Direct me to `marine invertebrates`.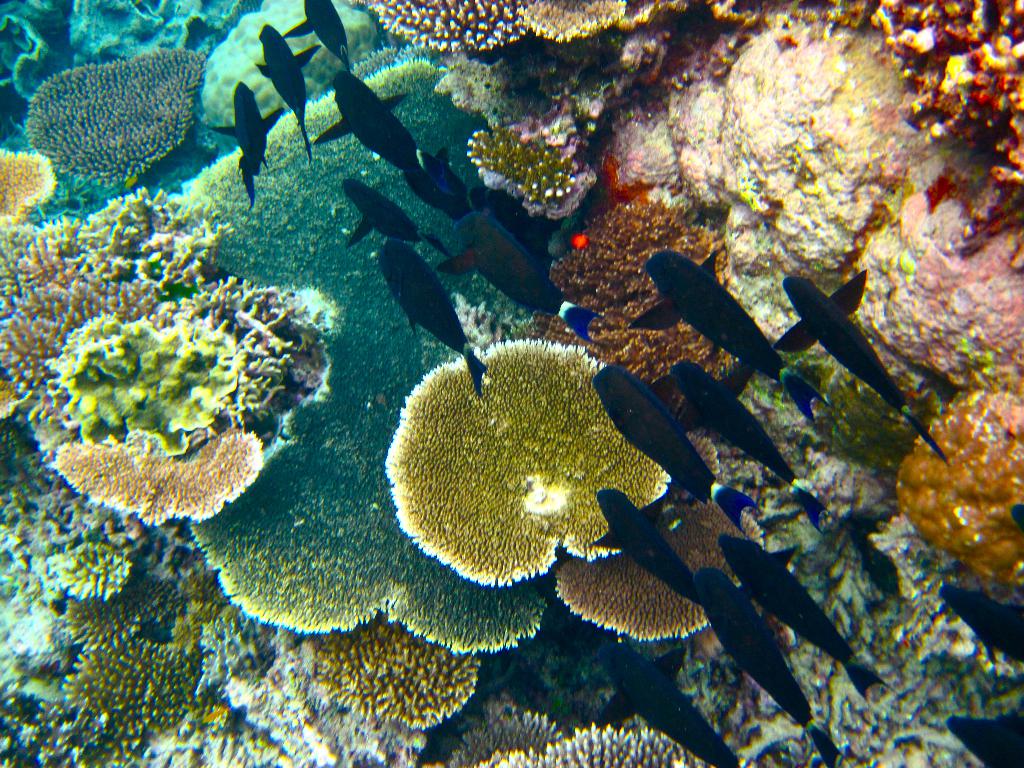
Direction: box(440, 701, 588, 764).
